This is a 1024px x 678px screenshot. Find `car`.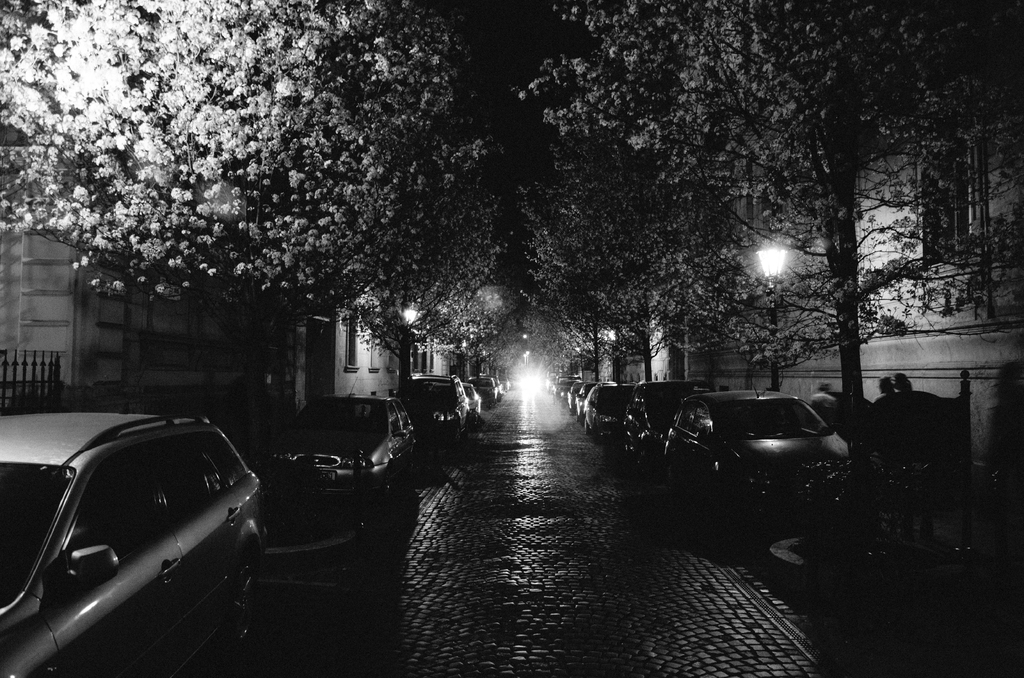
Bounding box: x1=573 y1=378 x2=605 y2=424.
